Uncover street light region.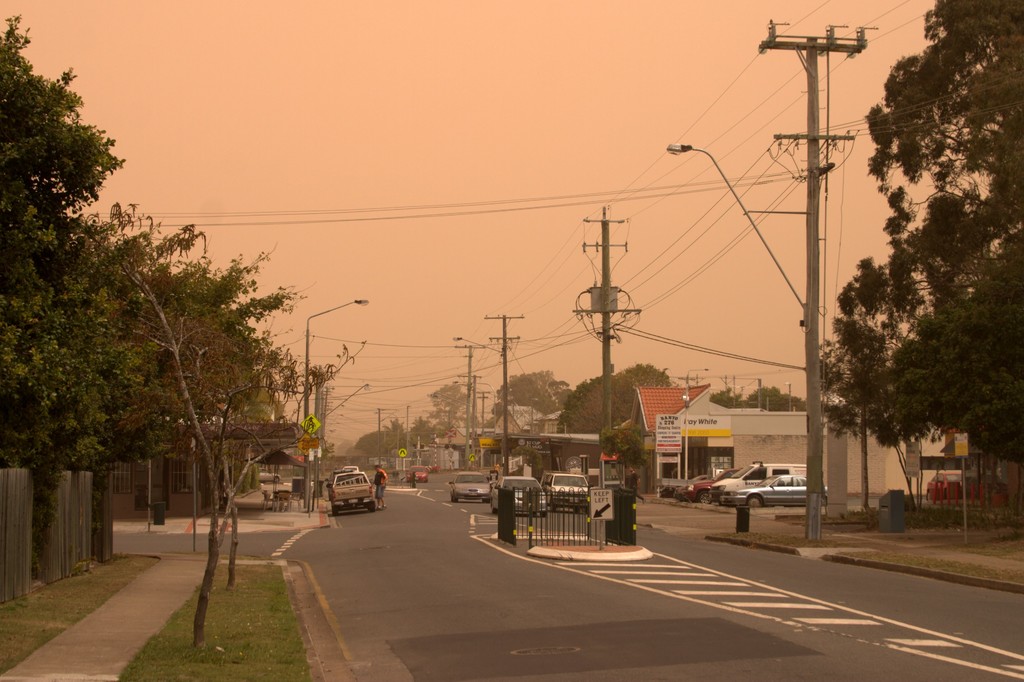
Uncovered: [685,366,711,480].
